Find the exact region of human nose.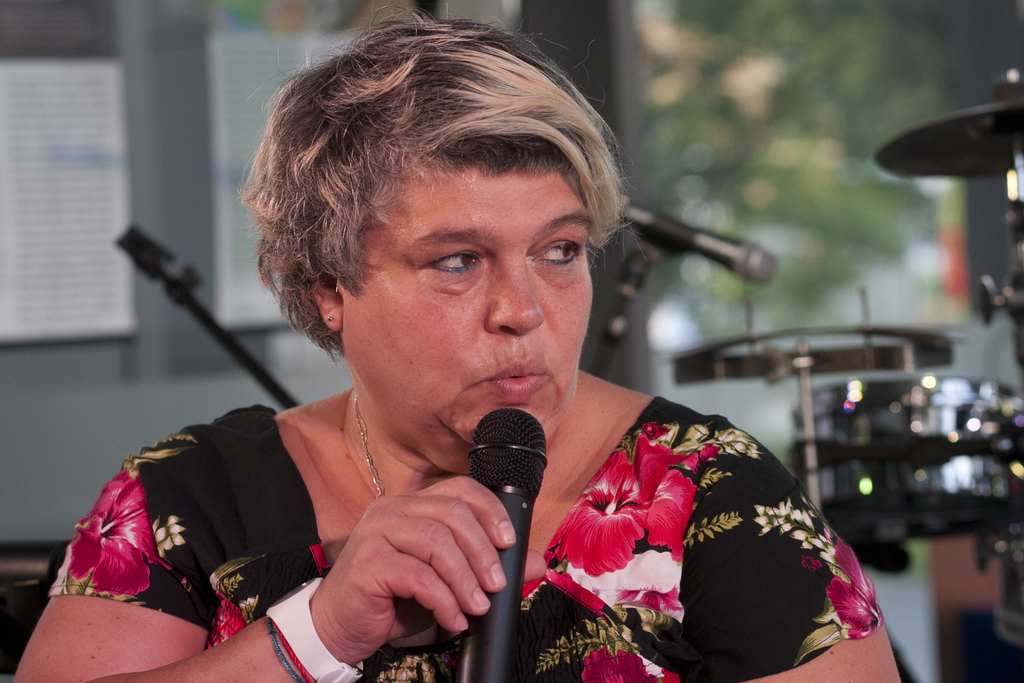
Exact region: {"x1": 487, "y1": 259, "x2": 553, "y2": 335}.
